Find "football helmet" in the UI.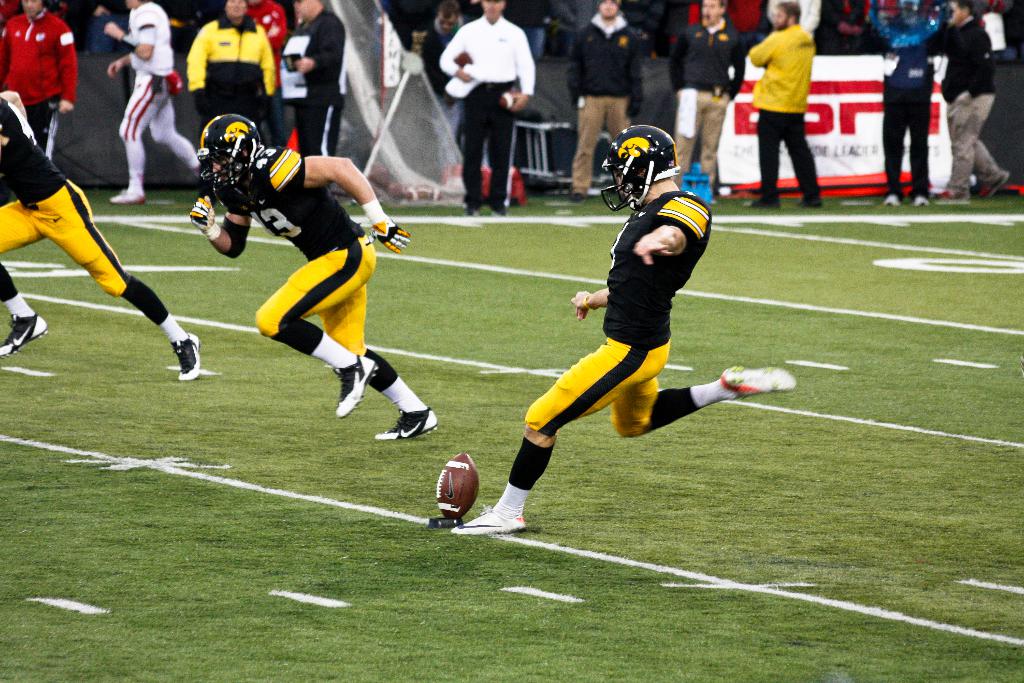
UI element at x1=596, y1=117, x2=680, y2=216.
